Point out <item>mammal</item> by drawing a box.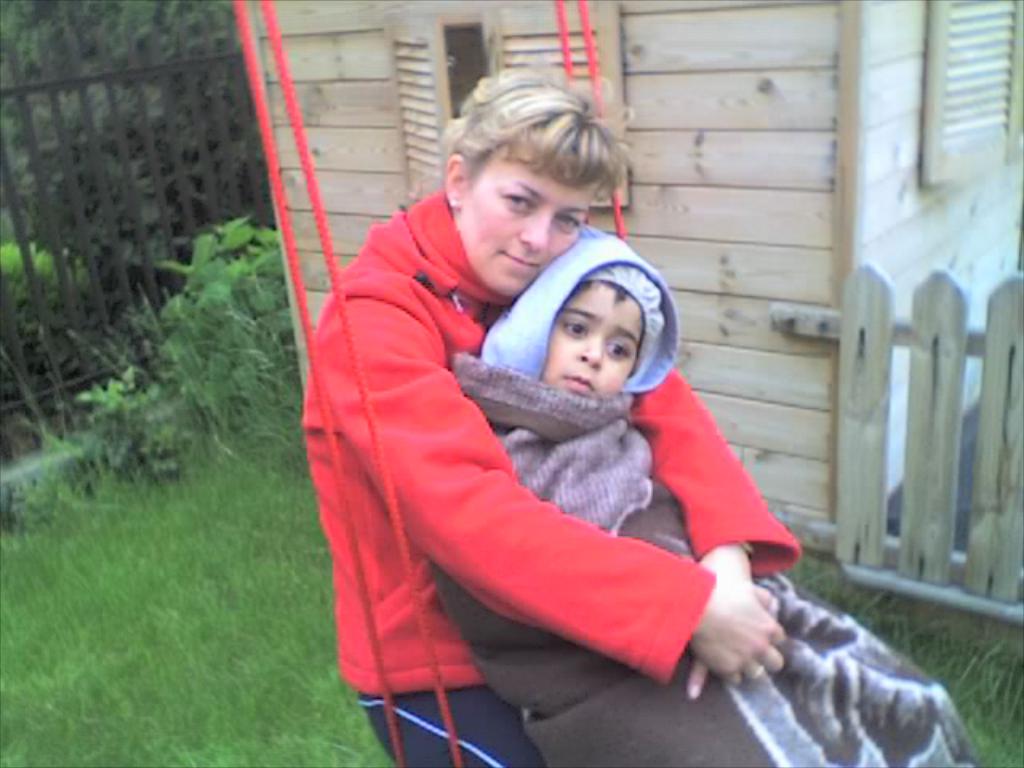
296,66,810,766.
